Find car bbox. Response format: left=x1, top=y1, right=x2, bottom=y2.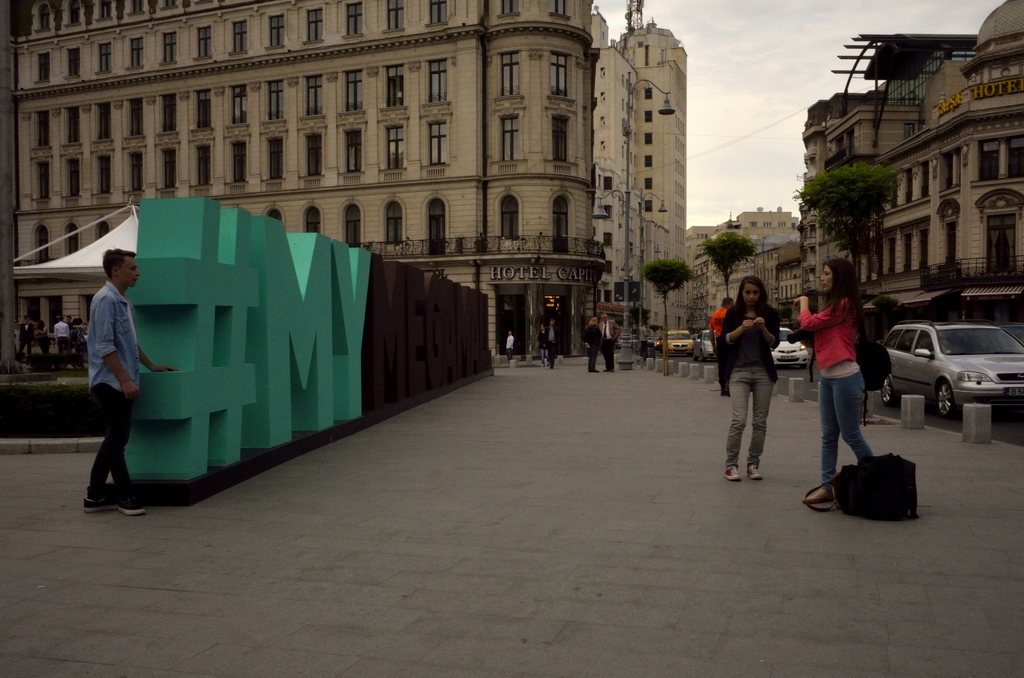
left=775, top=325, right=808, bottom=364.
